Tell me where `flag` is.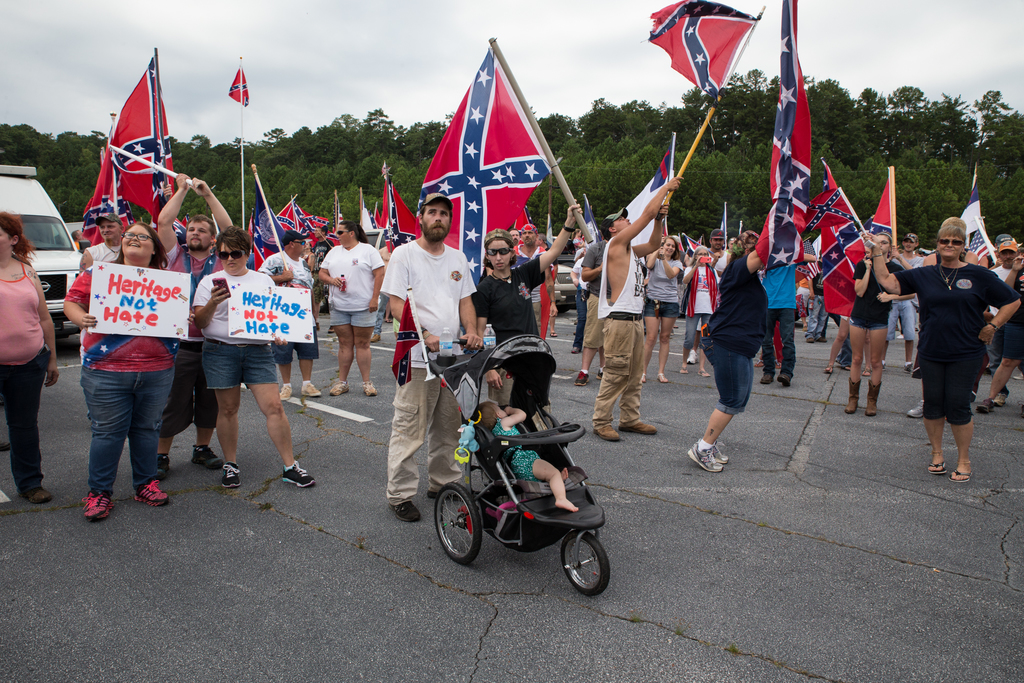
`flag` is at box(79, 135, 141, 247).
